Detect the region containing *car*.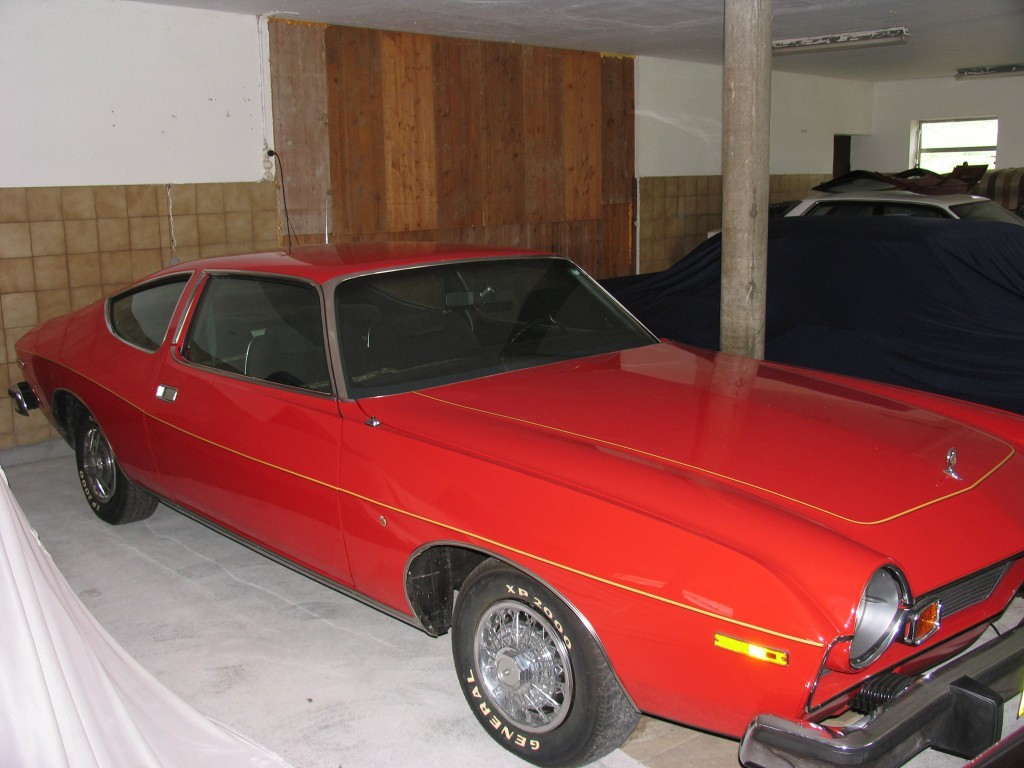
(709,184,1020,233).
